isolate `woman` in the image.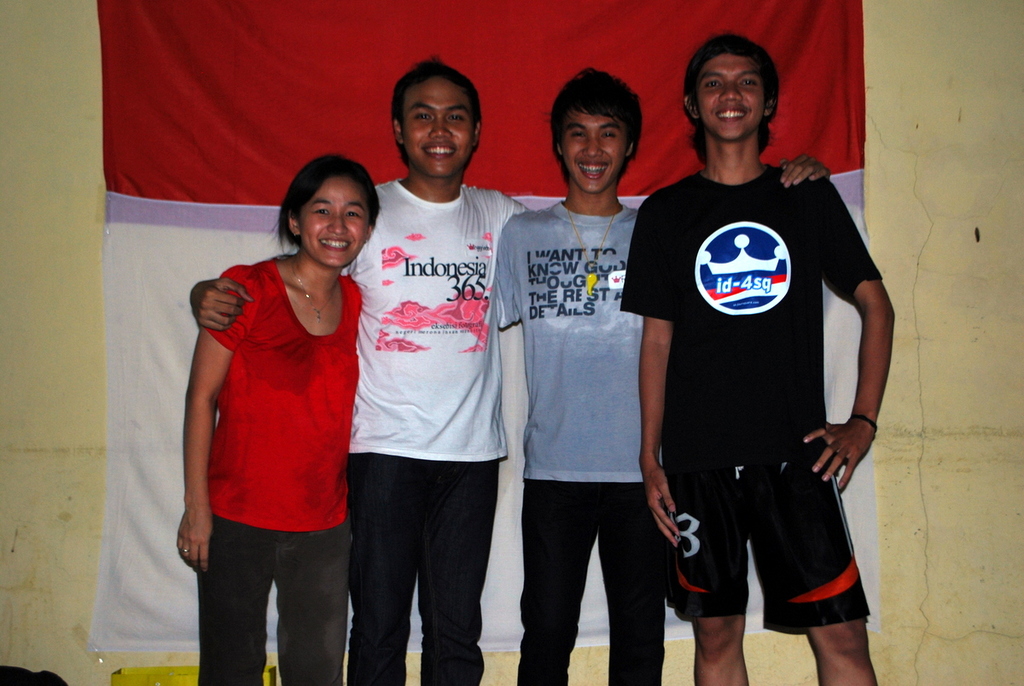
Isolated region: 178 142 380 654.
